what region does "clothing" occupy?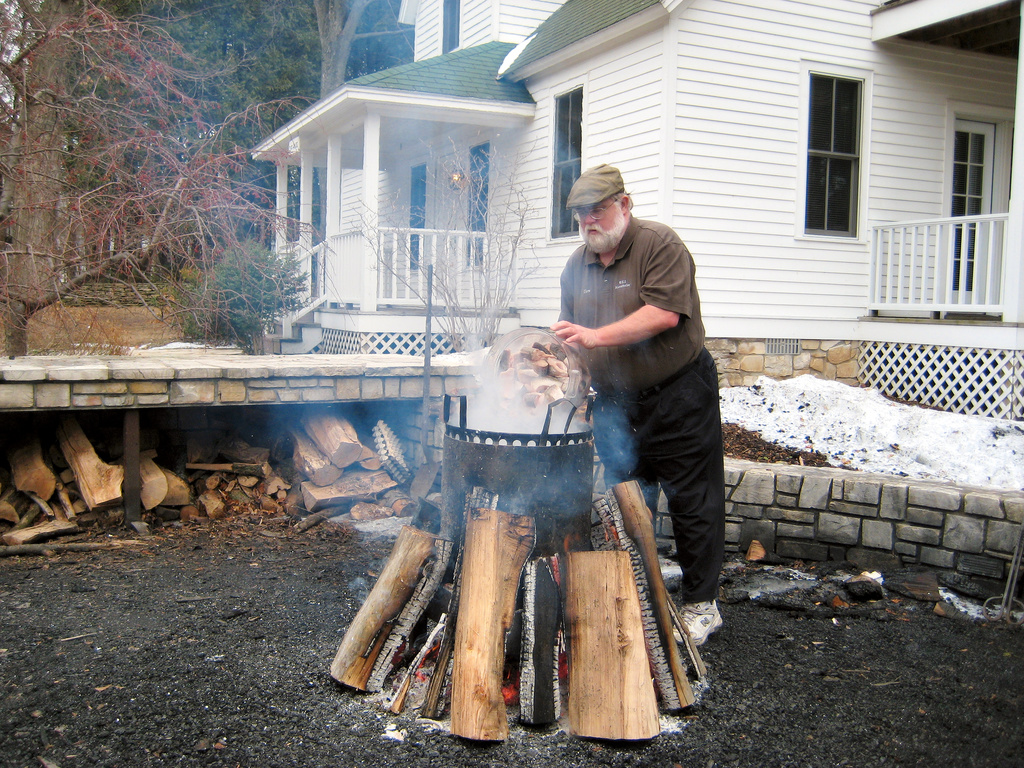
bbox(493, 216, 748, 582).
